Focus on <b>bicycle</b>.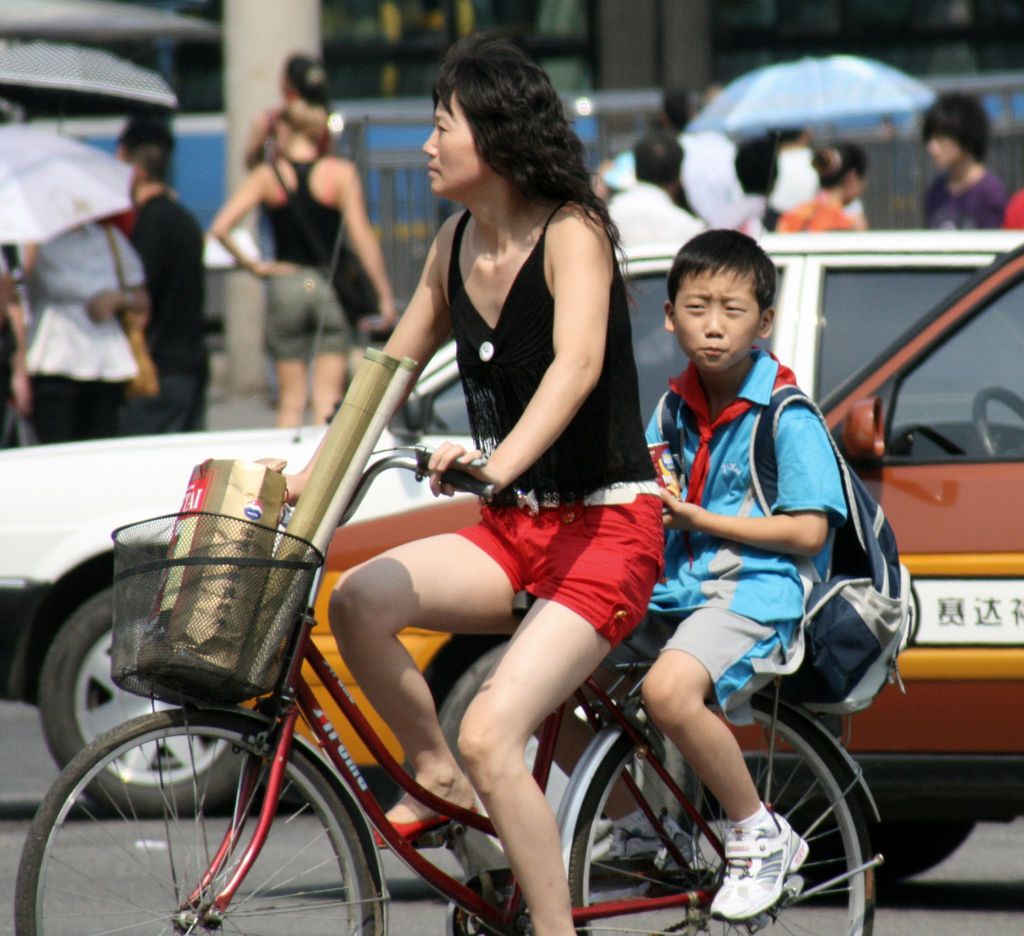
Focused at <region>7, 426, 892, 935</region>.
